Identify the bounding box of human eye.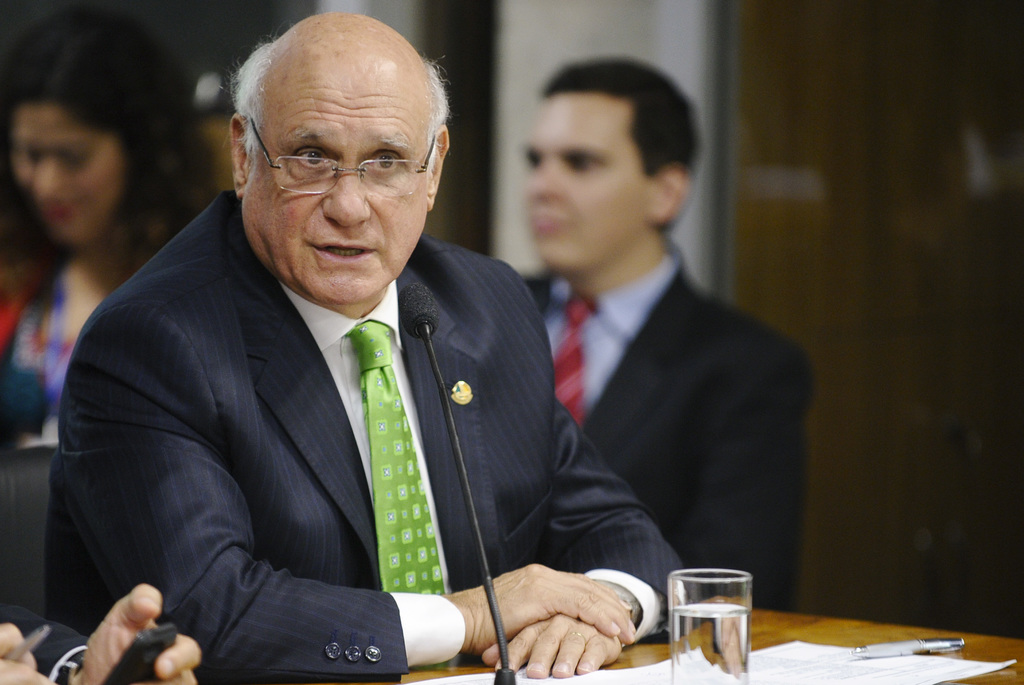
pyautogui.locateOnScreen(287, 145, 335, 175).
